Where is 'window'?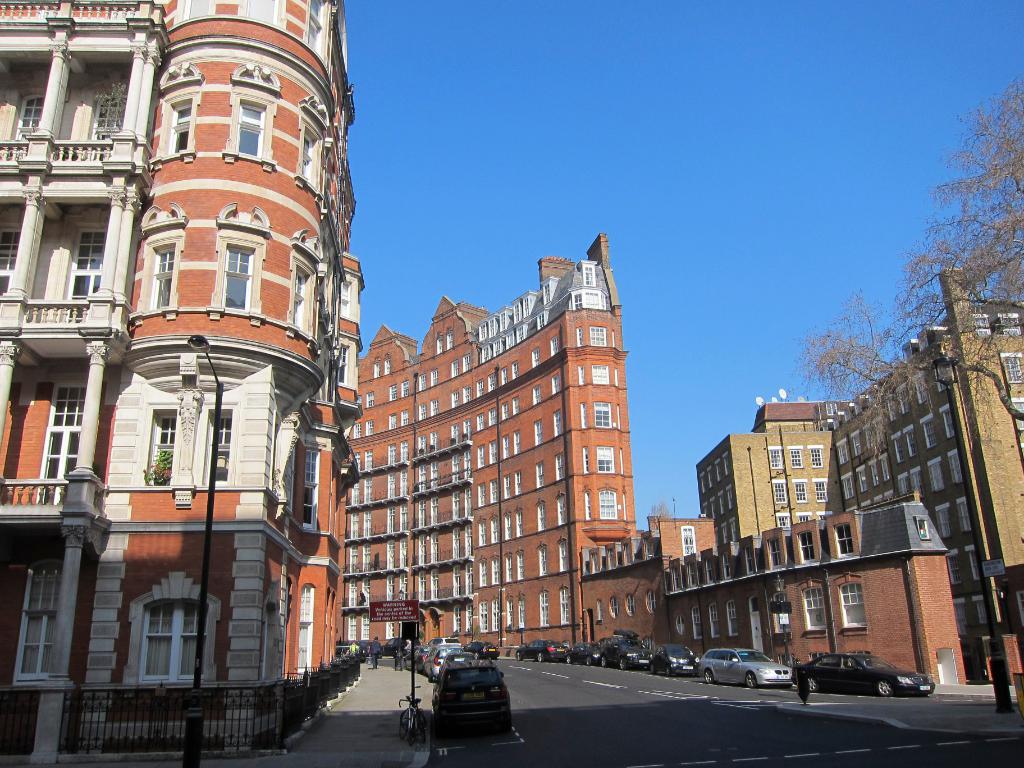
[767, 538, 781, 566].
